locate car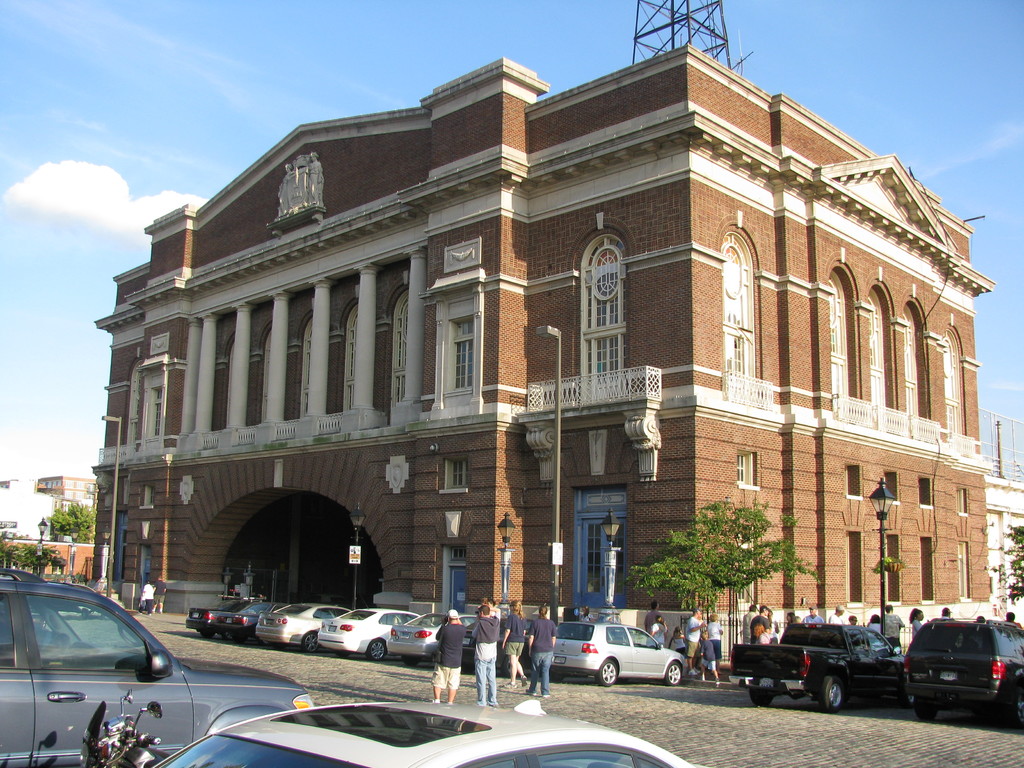
(x1=187, y1=586, x2=487, y2=669)
